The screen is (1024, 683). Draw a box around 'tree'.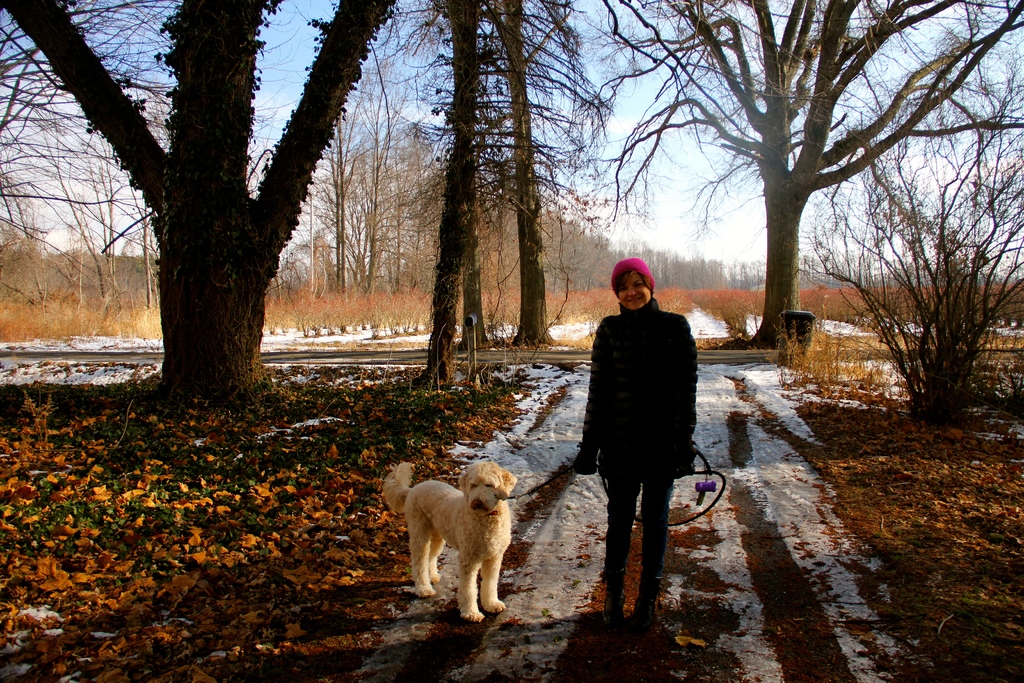
[851,151,993,436].
